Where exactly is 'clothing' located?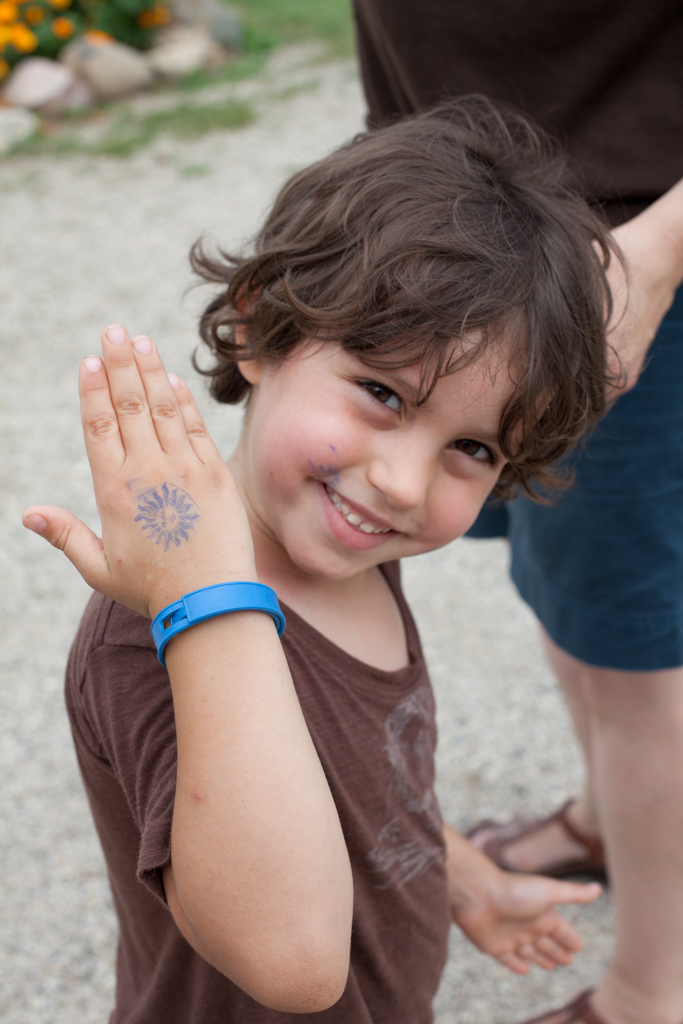
Its bounding box is crop(77, 373, 594, 1001).
